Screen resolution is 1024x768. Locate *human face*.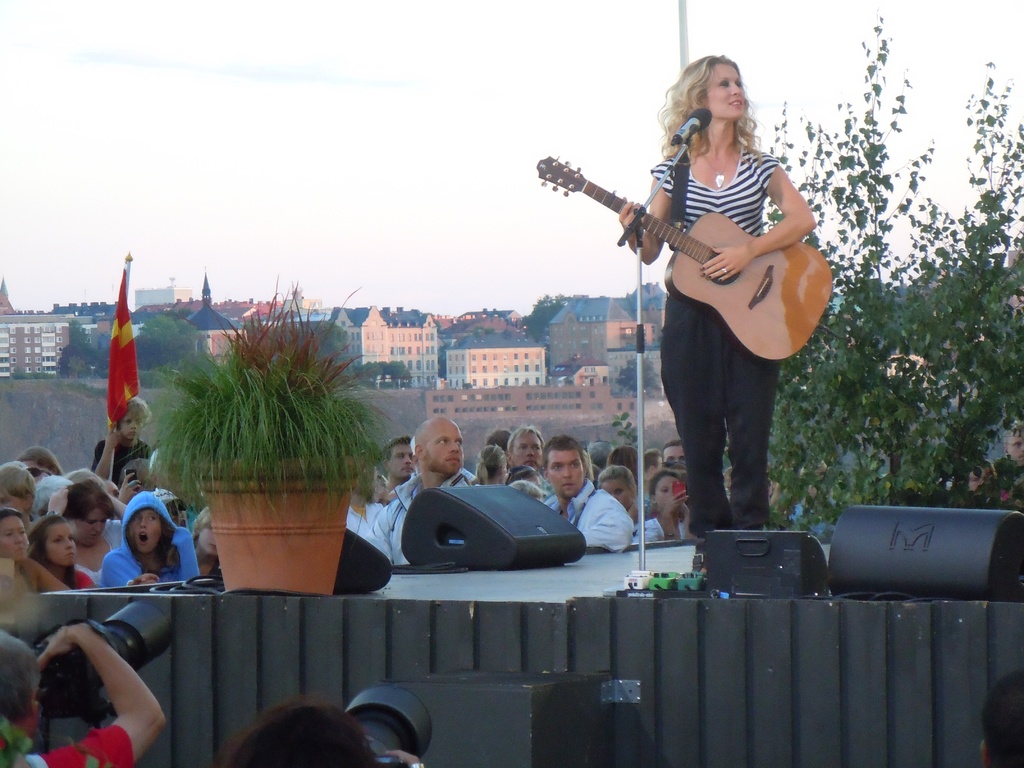
{"left": 131, "top": 508, "right": 160, "bottom": 549}.
